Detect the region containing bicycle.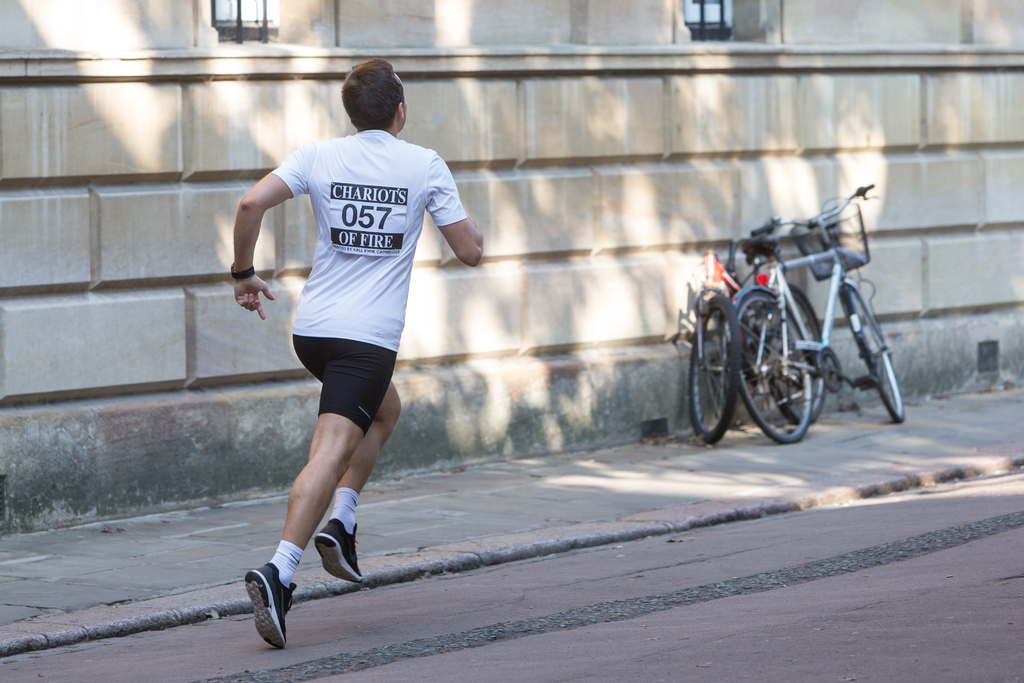
(left=722, top=183, right=907, bottom=445).
